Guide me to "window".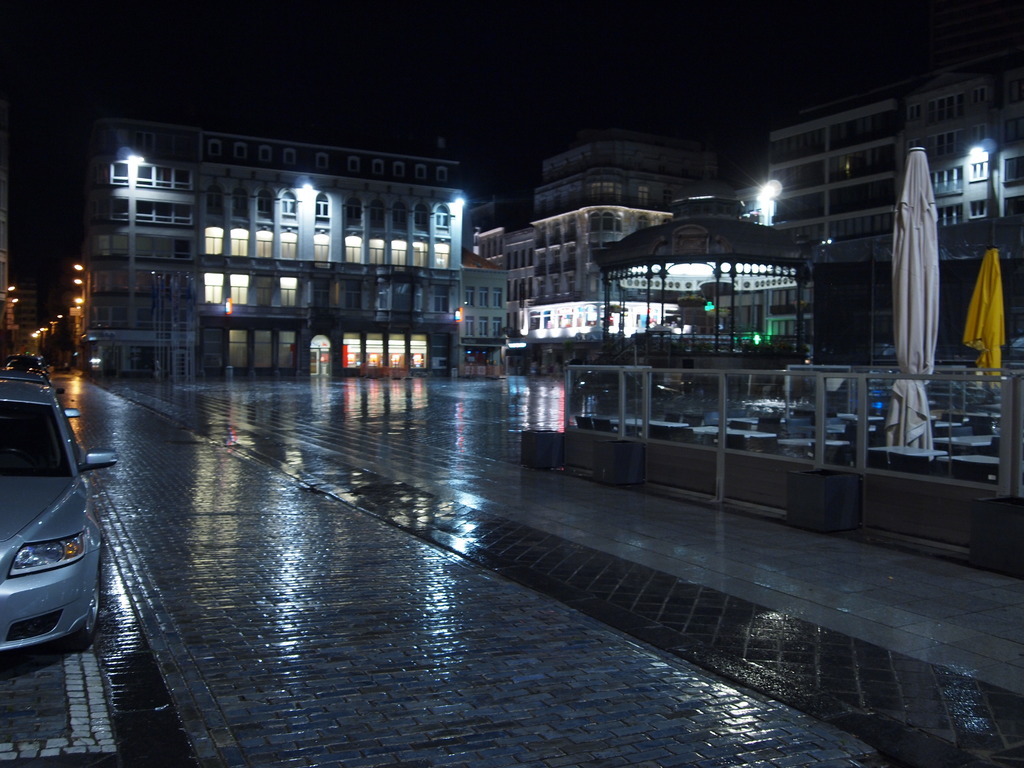
Guidance: l=204, t=228, r=222, b=253.
